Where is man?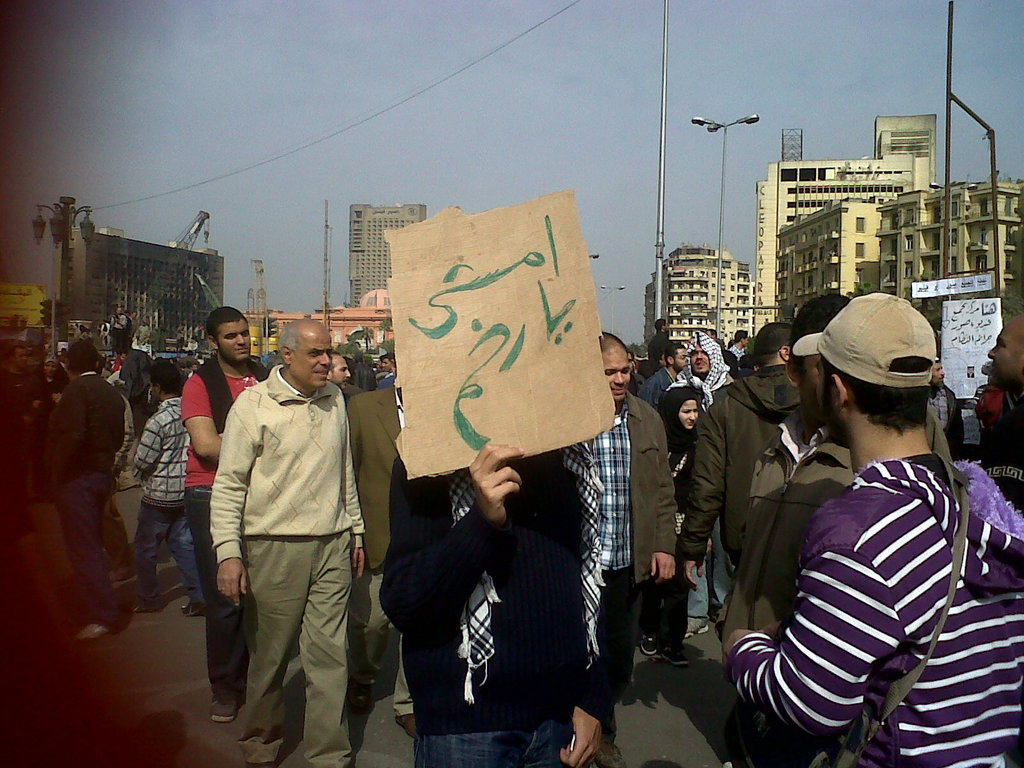
x1=987, y1=312, x2=1023, y2=390.
